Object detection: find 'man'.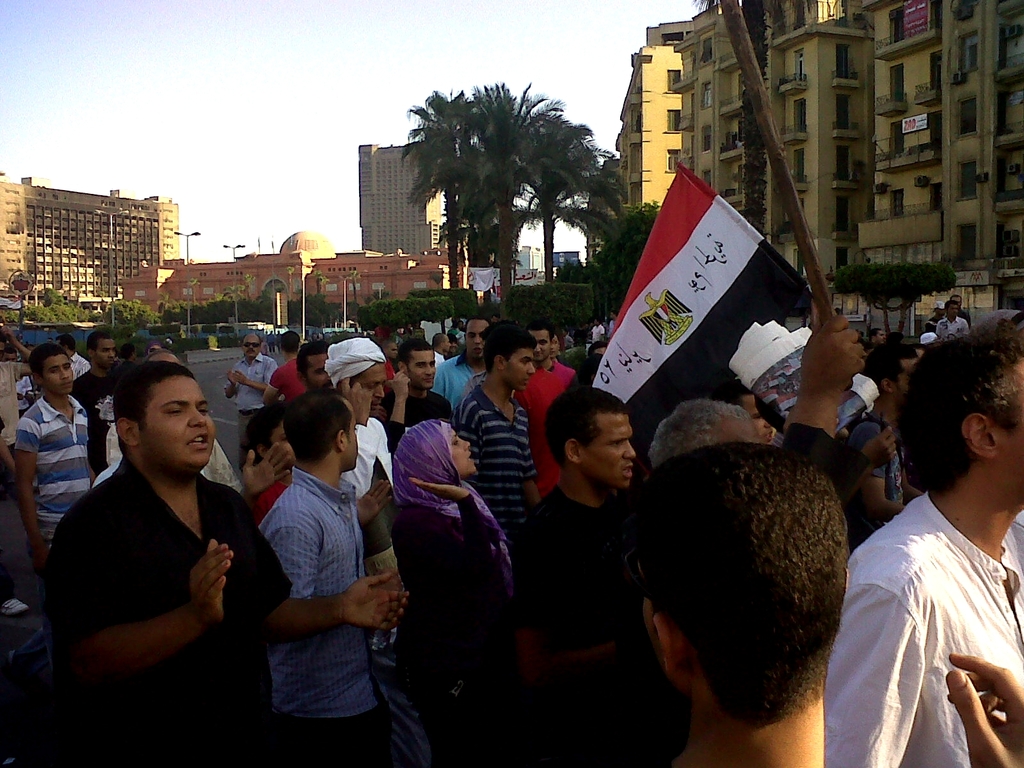
<bbox>934, 301, 968, 342</bbox>.
